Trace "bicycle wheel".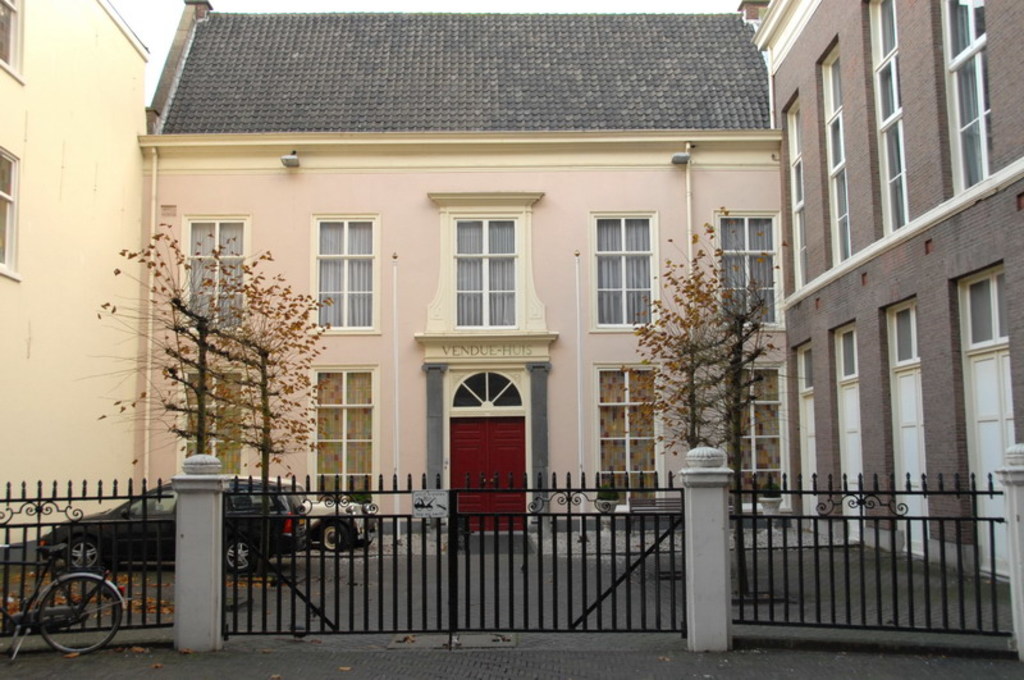
Traced to 35, 576, 115, 661.
